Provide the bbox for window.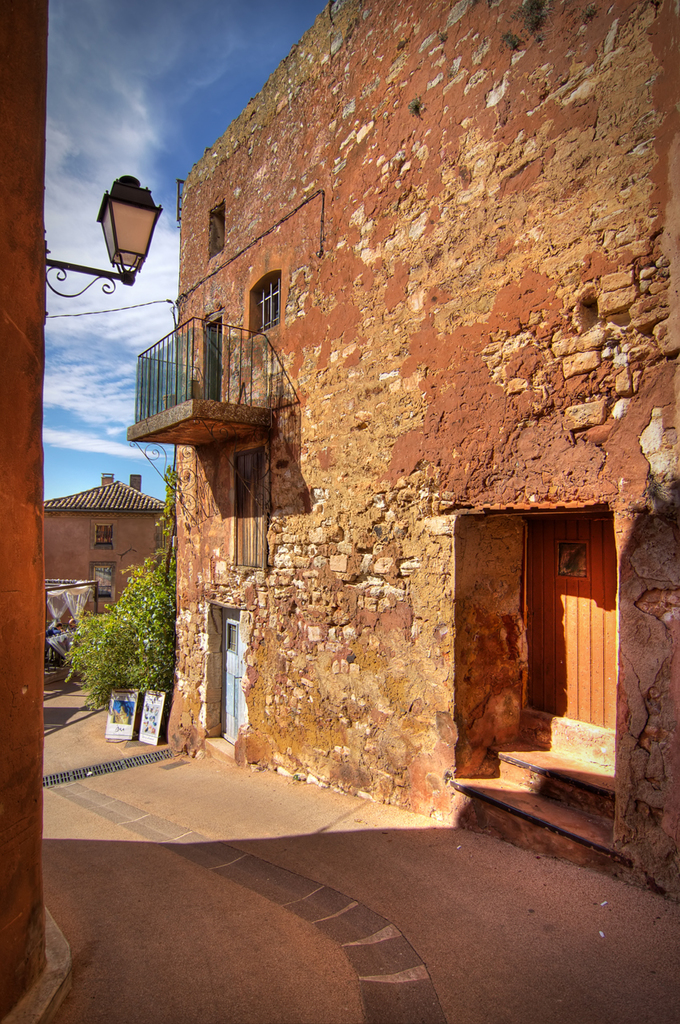
{"x1": 90, "y1": 526, "x2": 117, "y2": 554}.
